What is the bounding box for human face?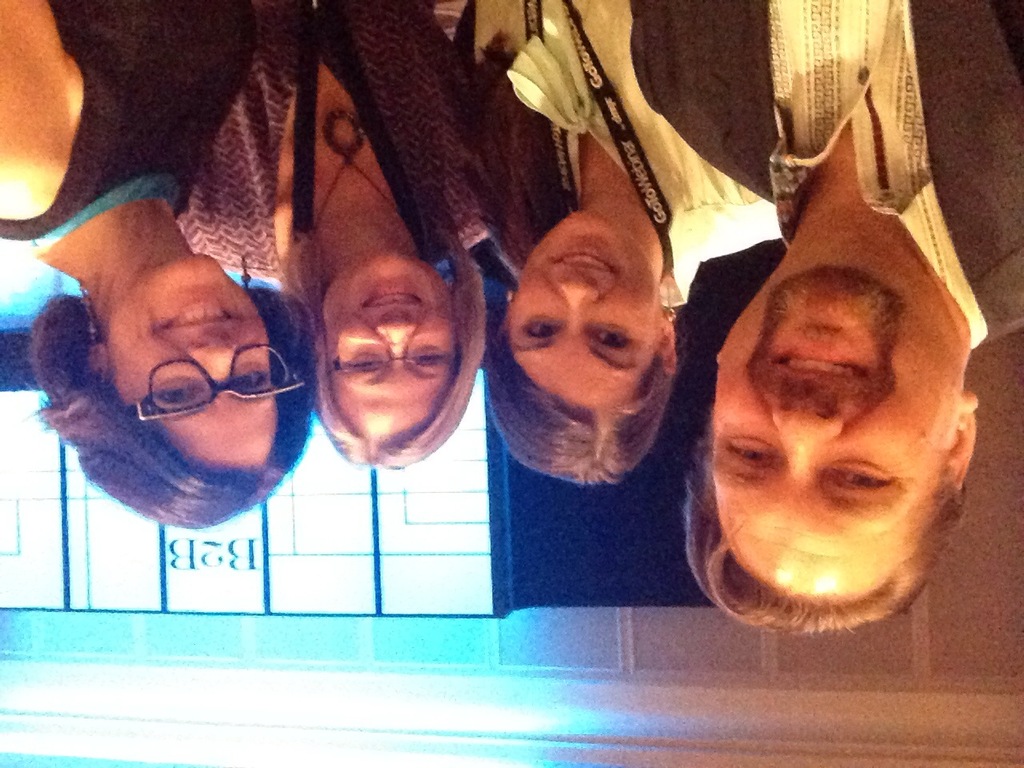
<box>712,286,946,598</box>.
